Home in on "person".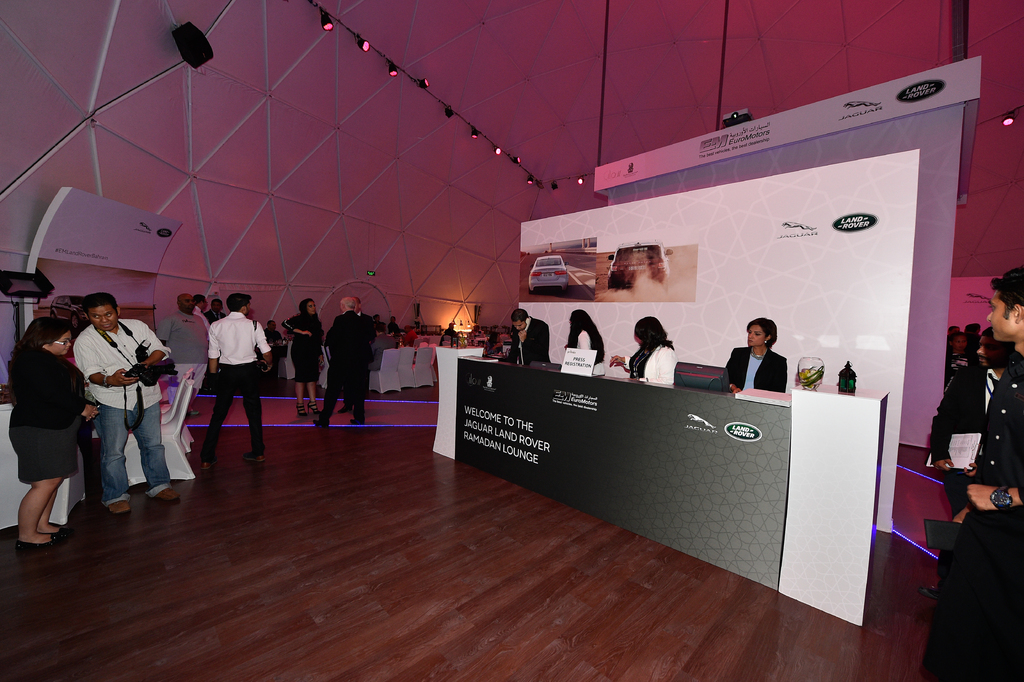
Homed in at box=[196, 292, 277, 454].
